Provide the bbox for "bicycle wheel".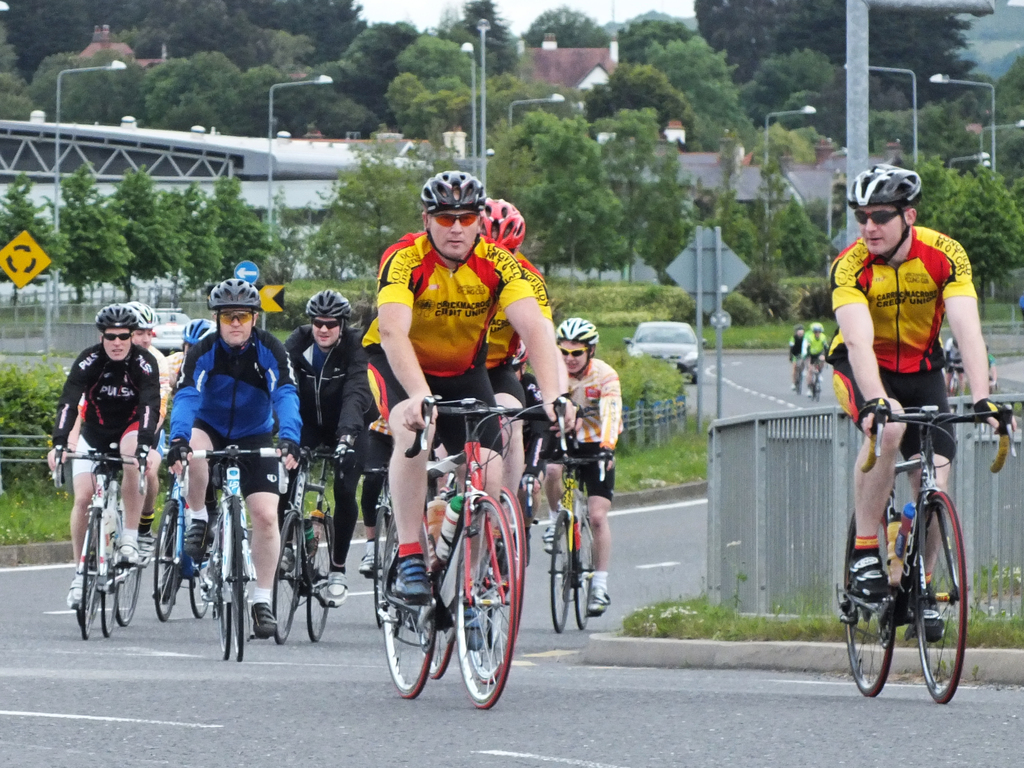
rect(373, 503, 390, 626).
